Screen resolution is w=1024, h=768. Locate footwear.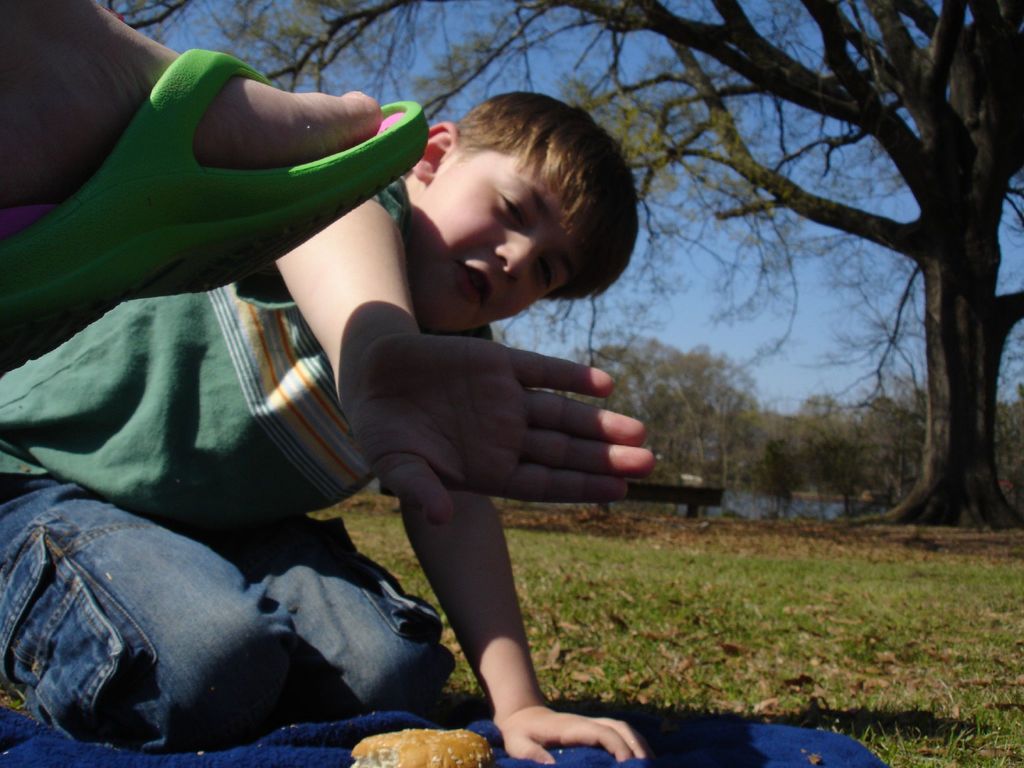
{"x1": 10, "y1": 28, "x2": 362, "y2": 401}.
